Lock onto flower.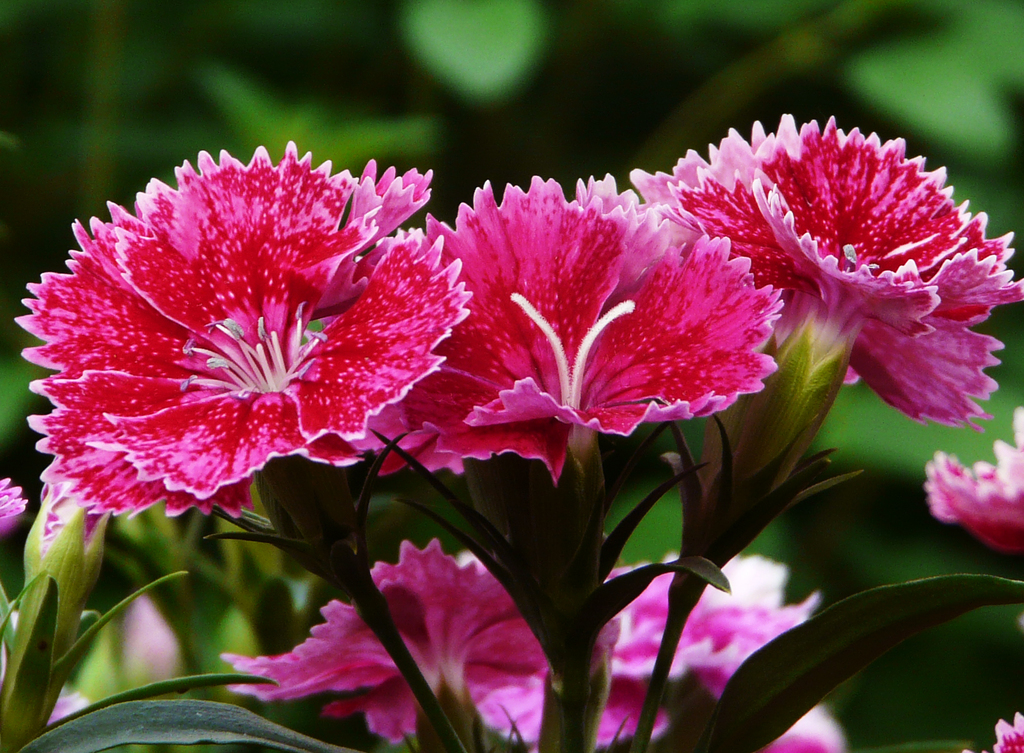
Locked: crop(232, 531, 620, 752).
